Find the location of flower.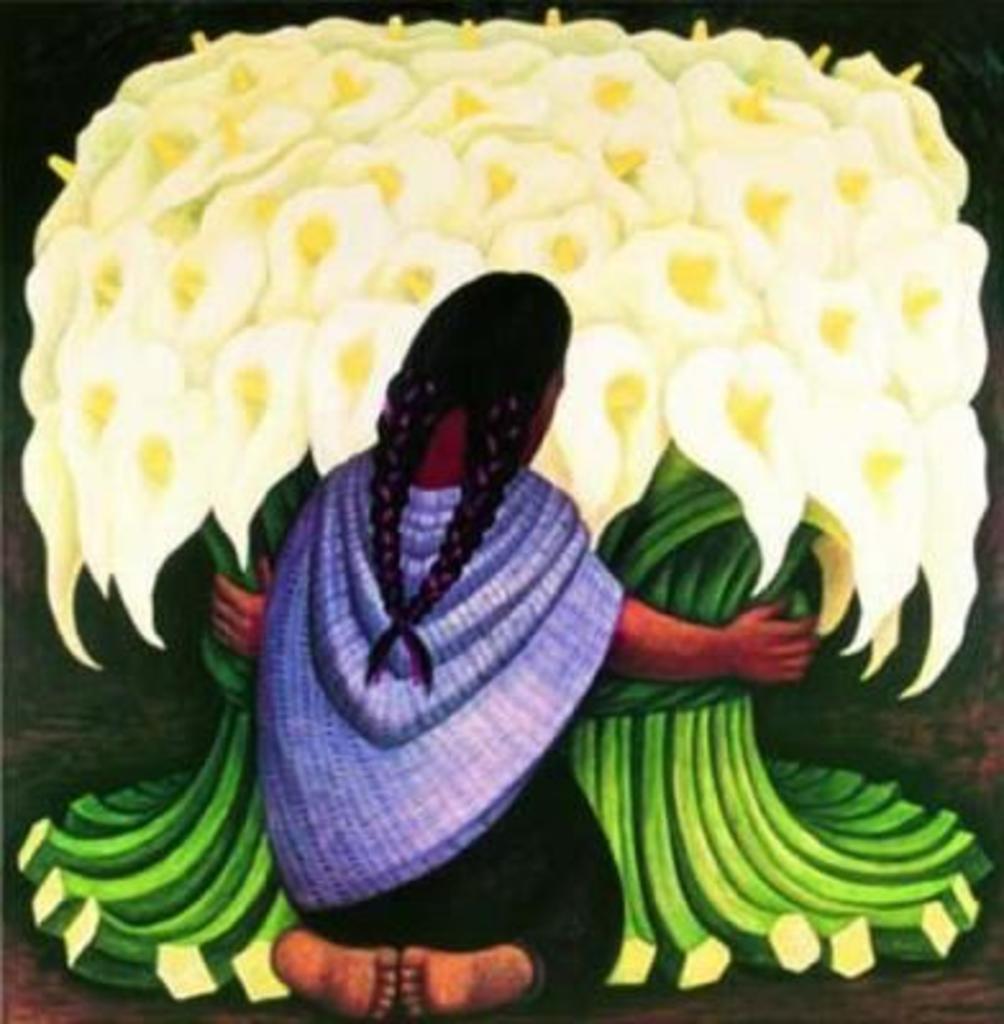
Location: 15:225:97:666.
